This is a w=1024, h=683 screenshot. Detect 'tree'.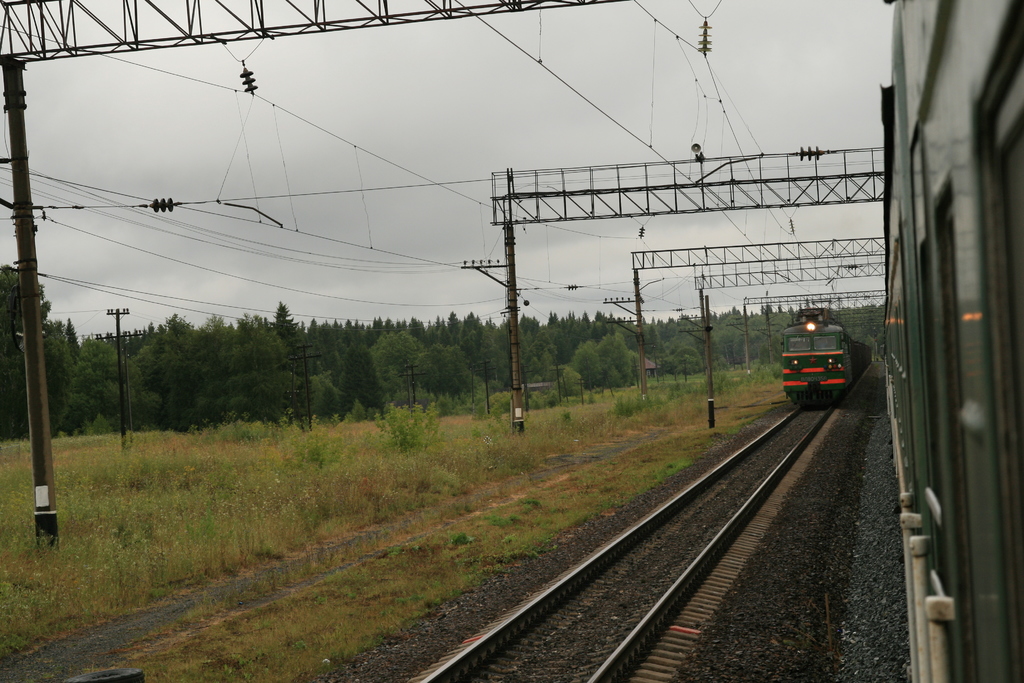
275/301/313/422.
